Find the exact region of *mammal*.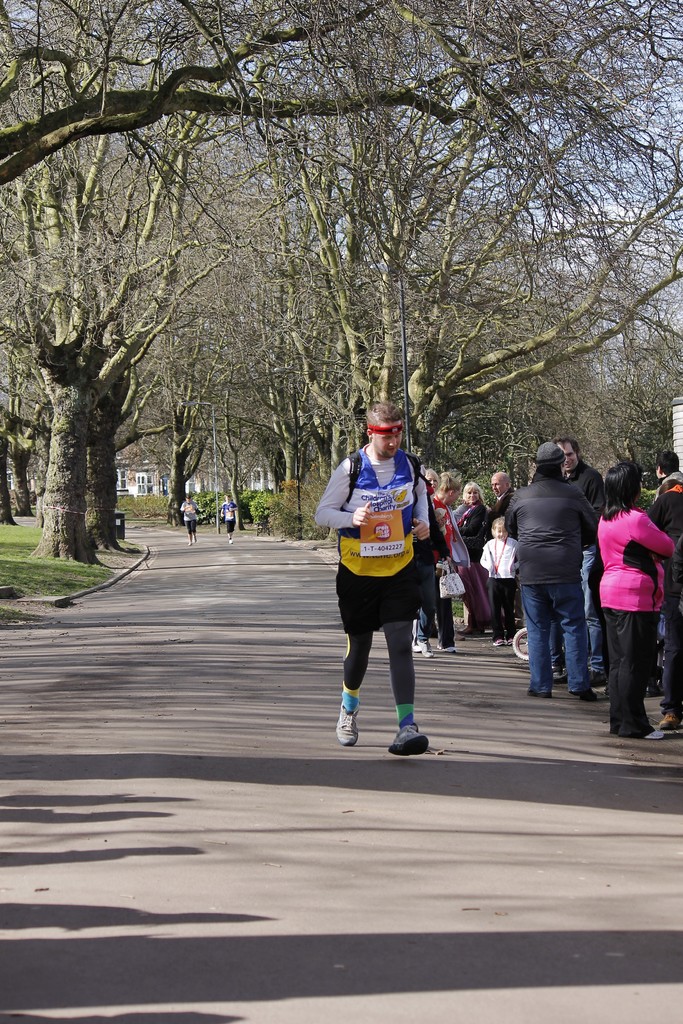
Exact region: Rect(504, 442, 597, 695).
